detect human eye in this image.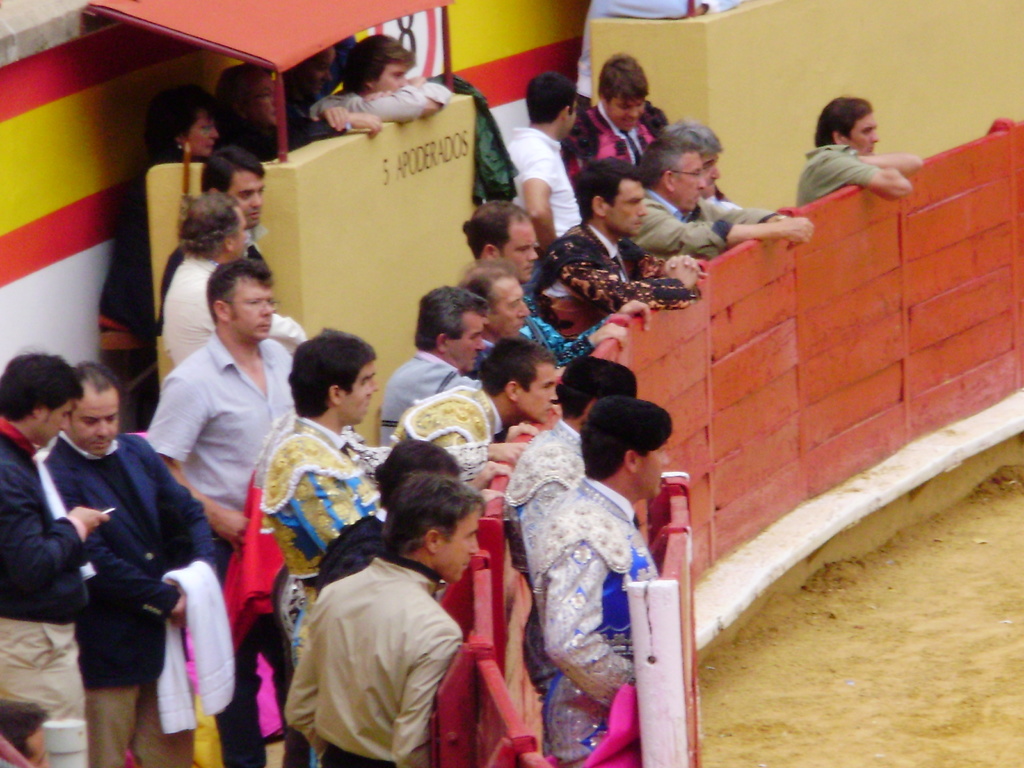
Detection: x1=239, y1=191, x2=252, y2=200.
